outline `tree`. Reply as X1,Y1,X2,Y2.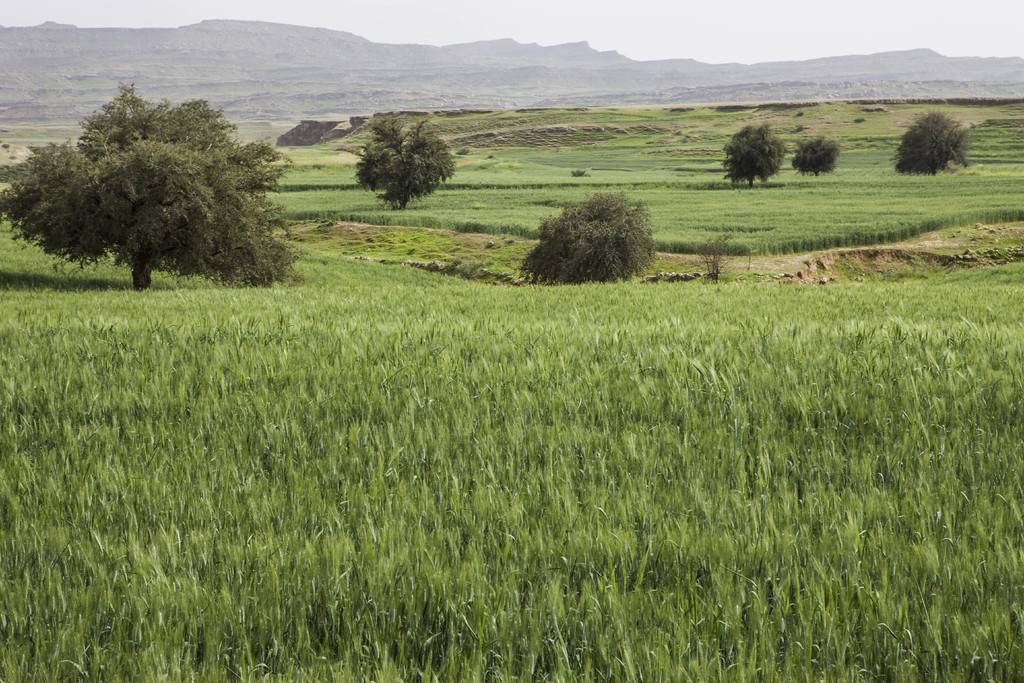
728,119,802,190.
